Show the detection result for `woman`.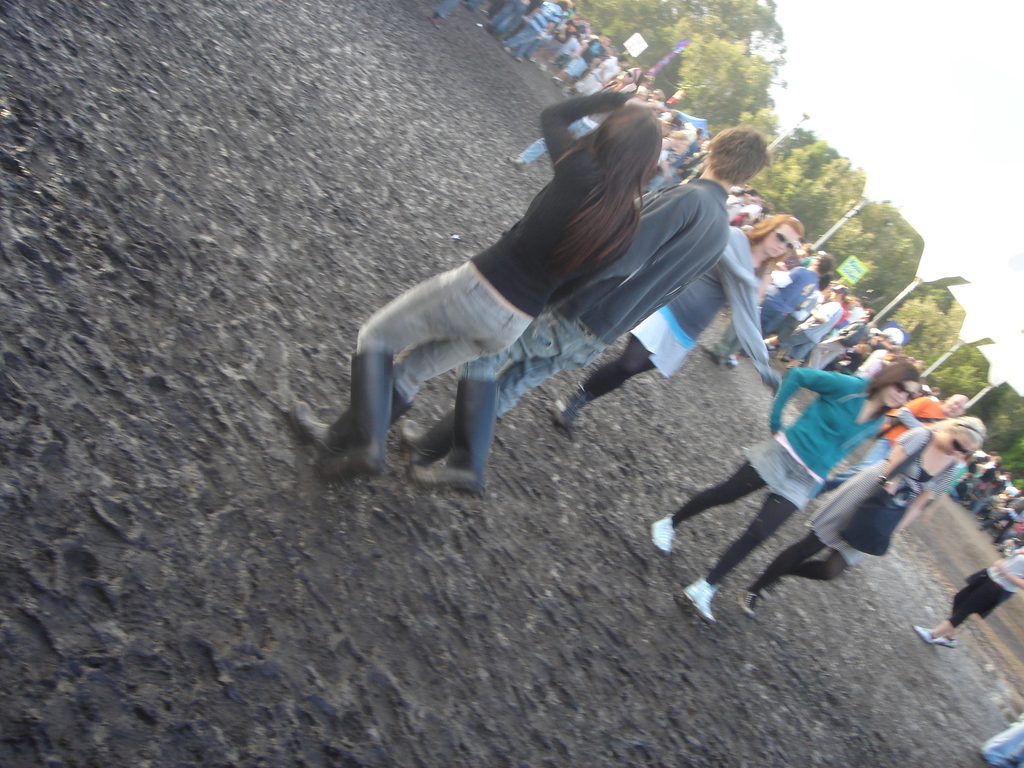
pyautogui.locateOnScreen(285, 84, 675, 484).
